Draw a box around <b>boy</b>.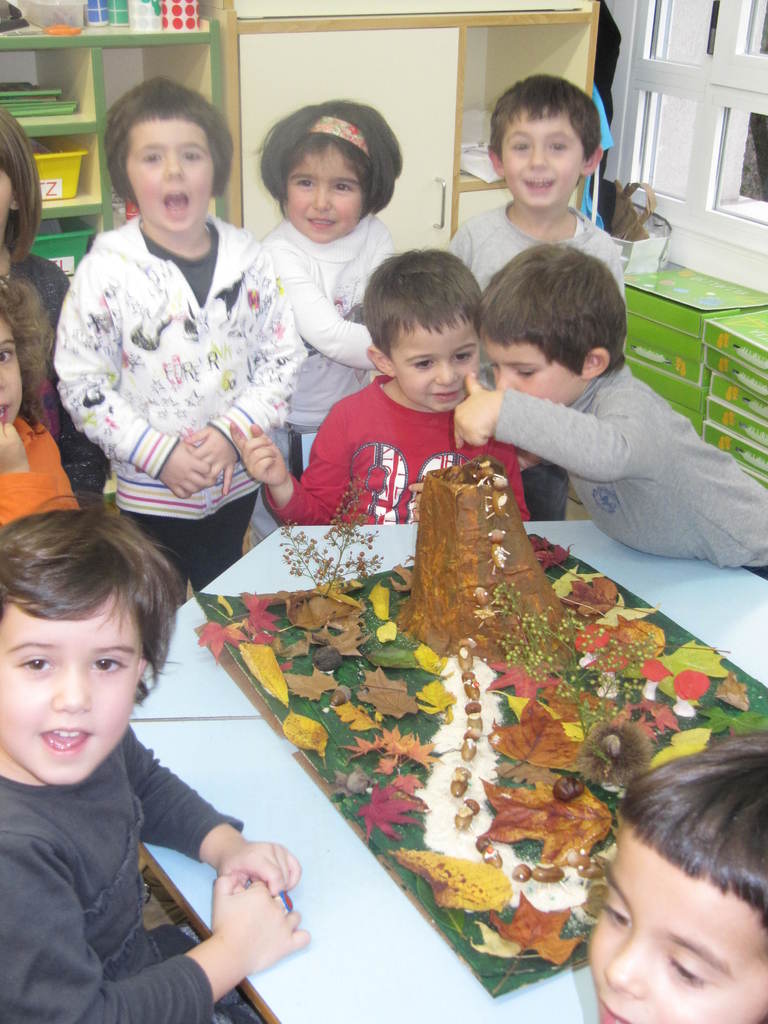
bbox(452, 244, 767, 576).
